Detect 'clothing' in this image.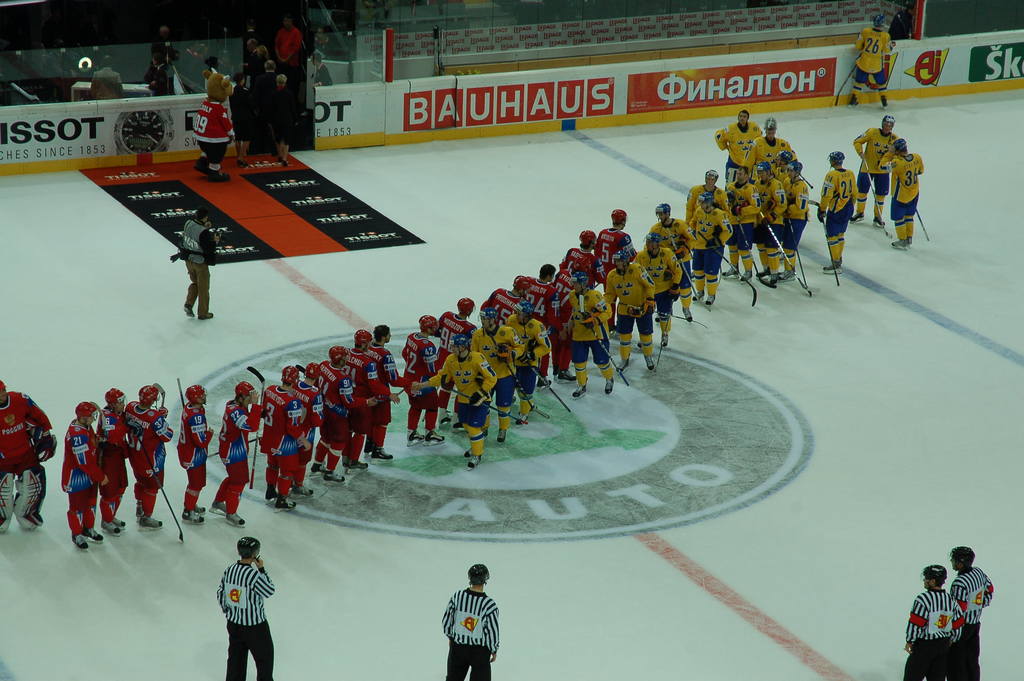
Detection: x1=65, y1=415, x2=104, y2=540.
